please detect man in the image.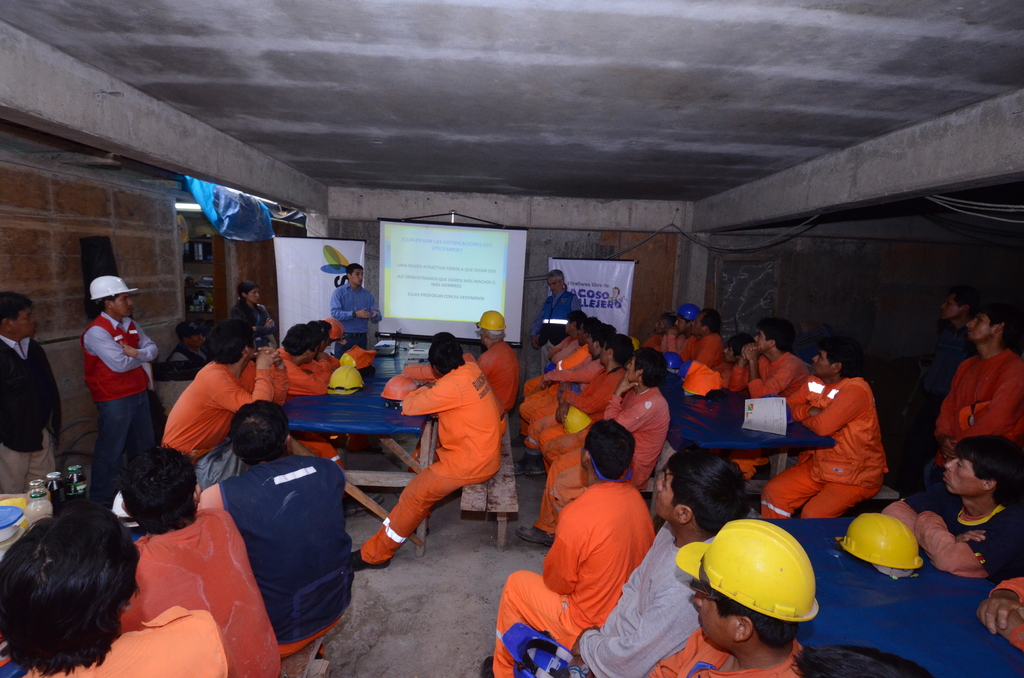
545, 310, 594, 361.
